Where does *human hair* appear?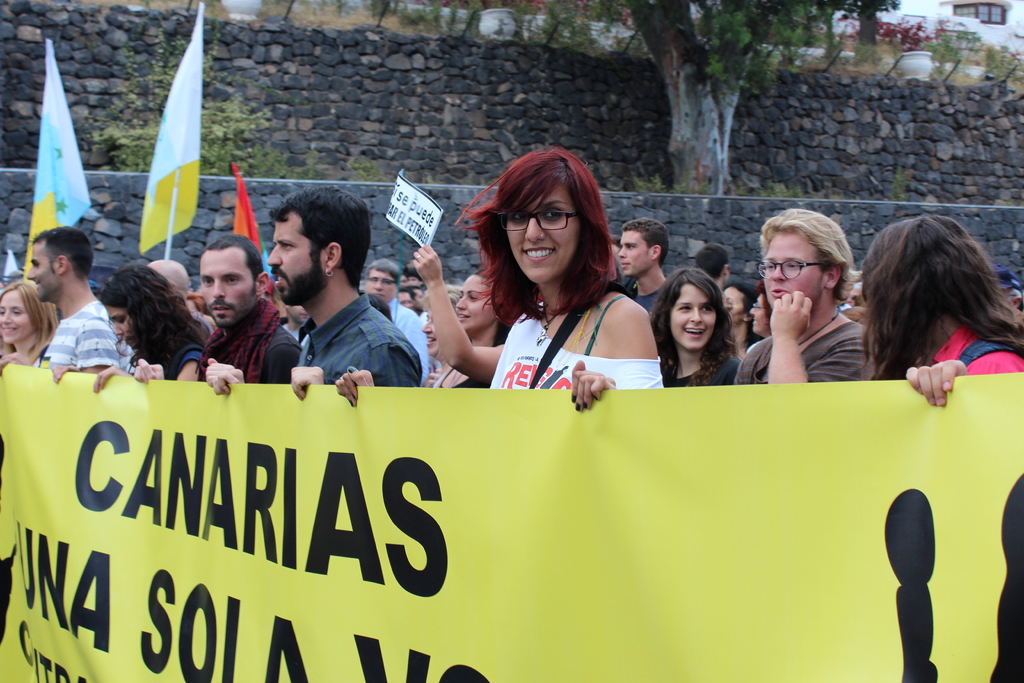
Appears at 724:279:761:318.
